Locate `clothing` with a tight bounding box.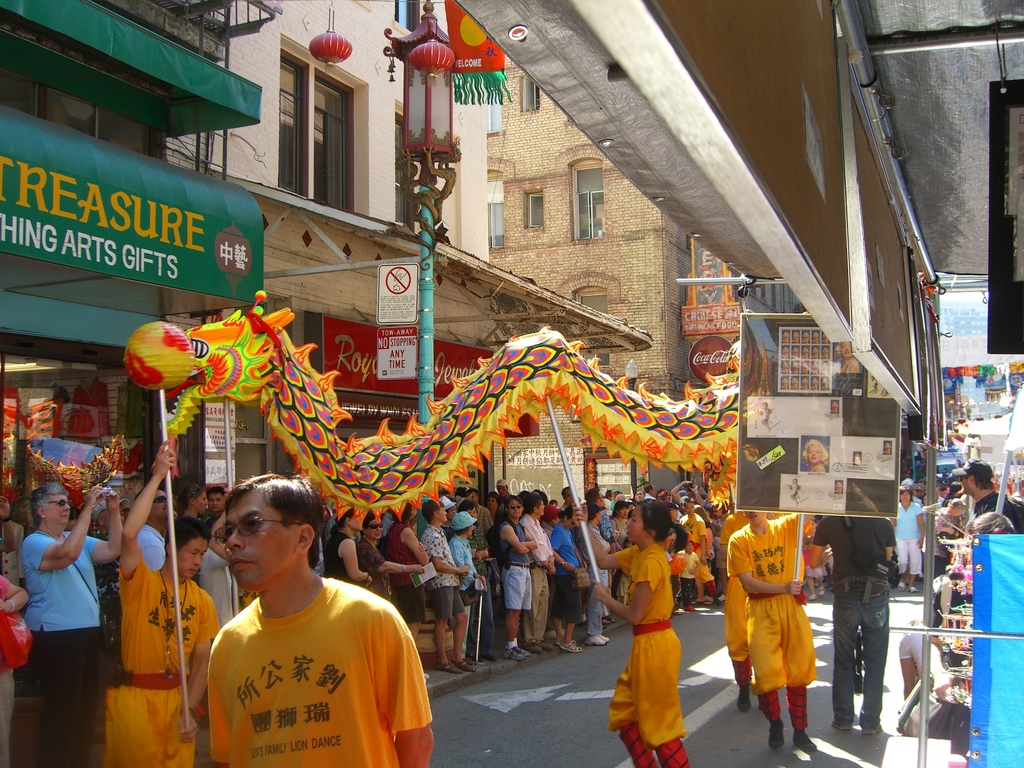
locate(891, 497, 919, 572).
